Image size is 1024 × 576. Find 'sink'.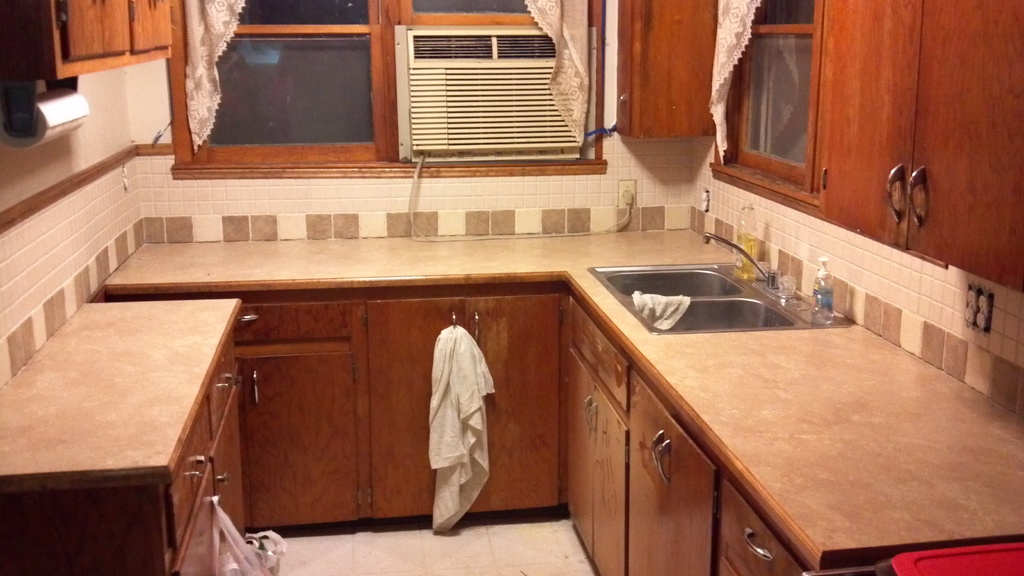
locate(570, 238, 831, 342).
